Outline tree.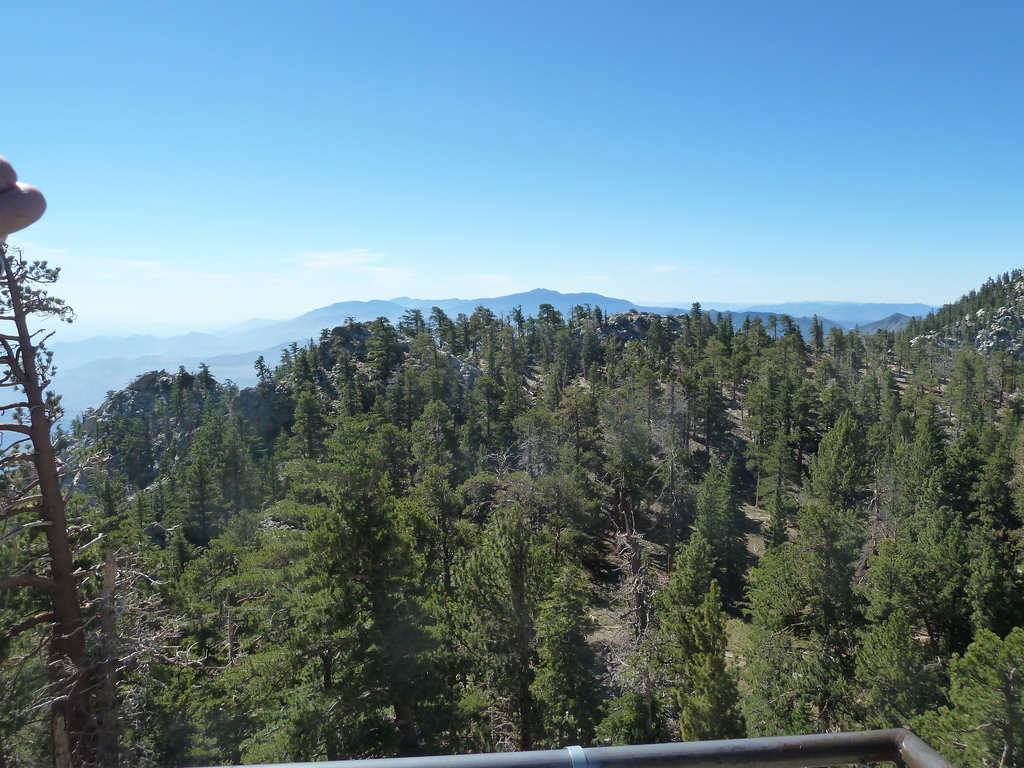
Outline: [left=844, top=351, right=929, bottom=507].
